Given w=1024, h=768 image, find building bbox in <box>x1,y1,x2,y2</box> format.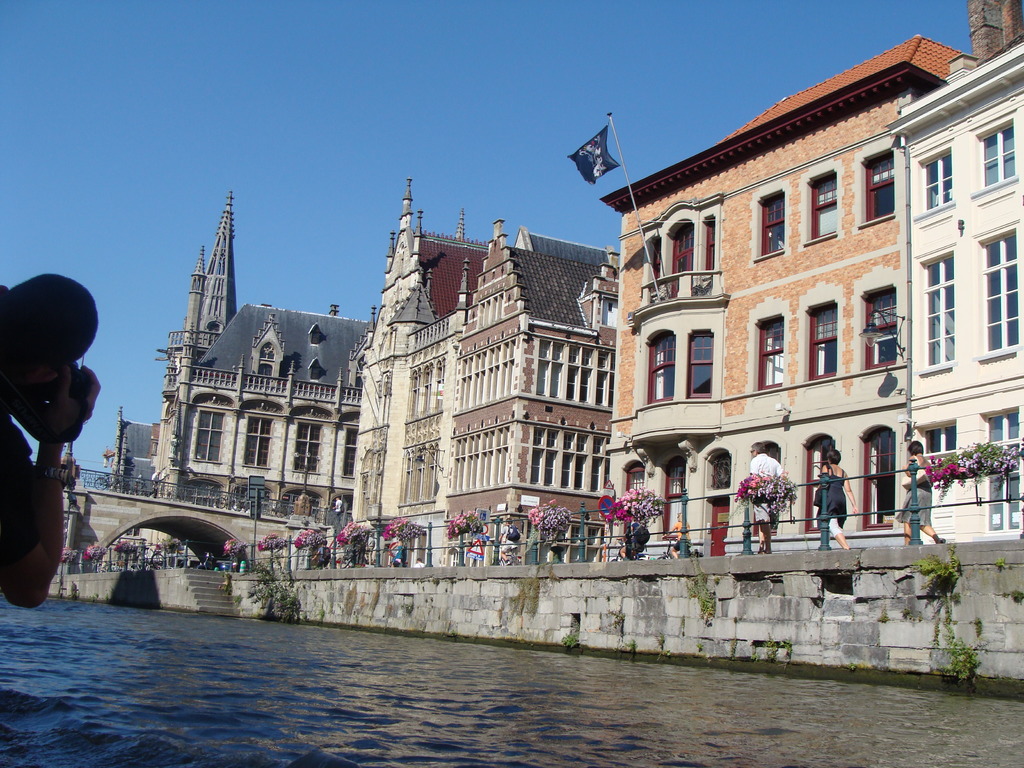
<box>342,177,621,566</box>.
